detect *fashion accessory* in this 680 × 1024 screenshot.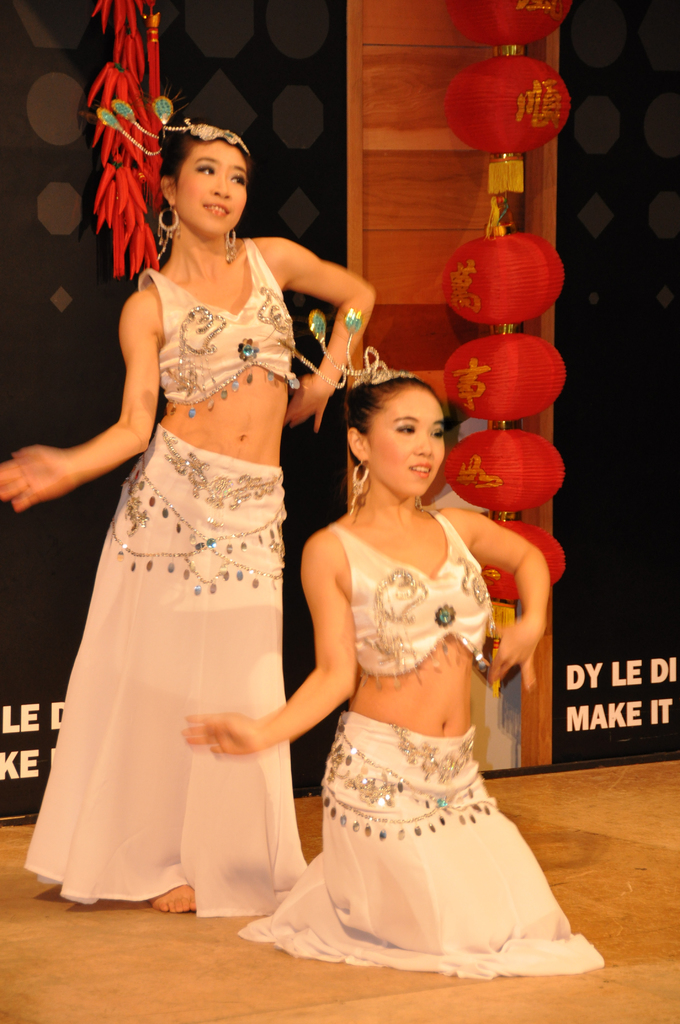
Detection: 159 118 254 168.
